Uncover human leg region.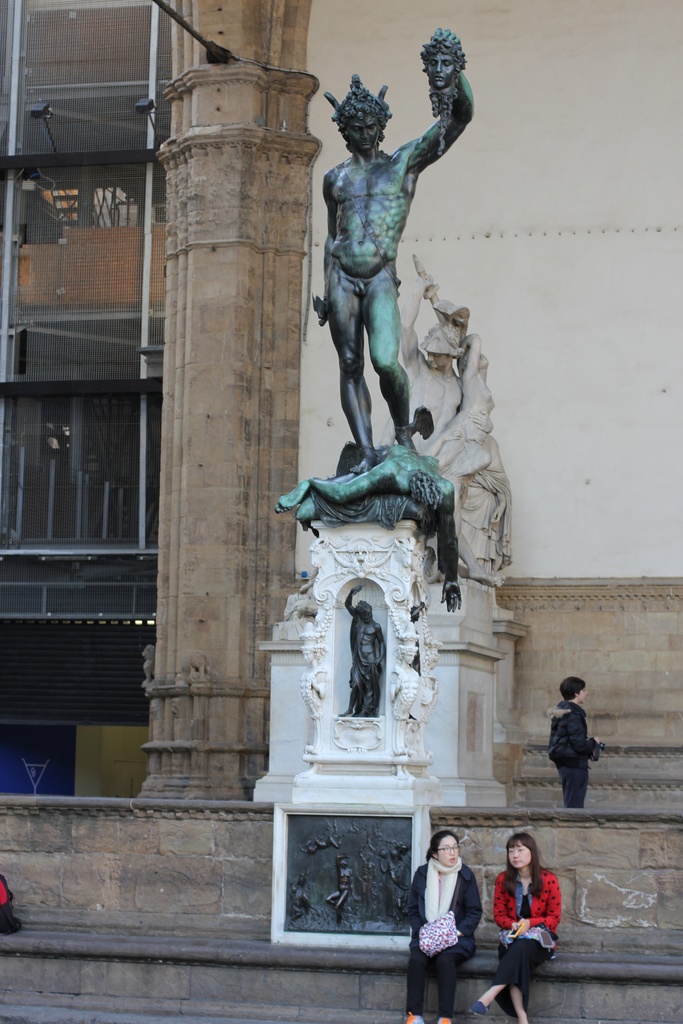
Uncovered: [406, 946, 427, 1023].
